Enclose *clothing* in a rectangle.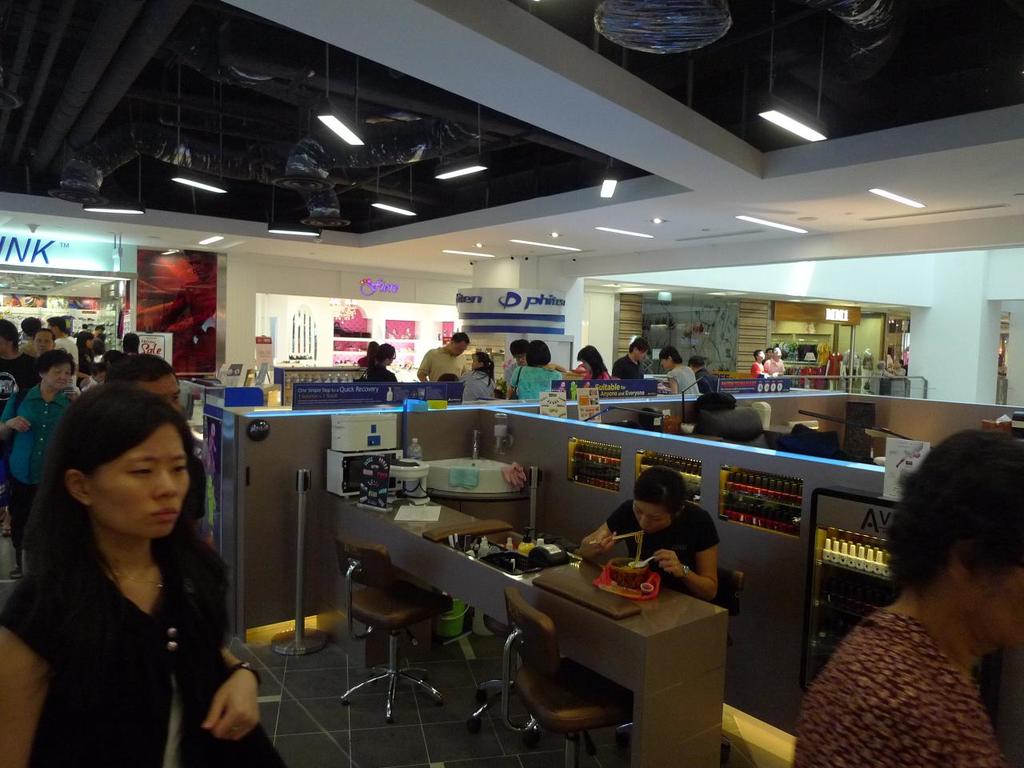
0 384 96 524.
